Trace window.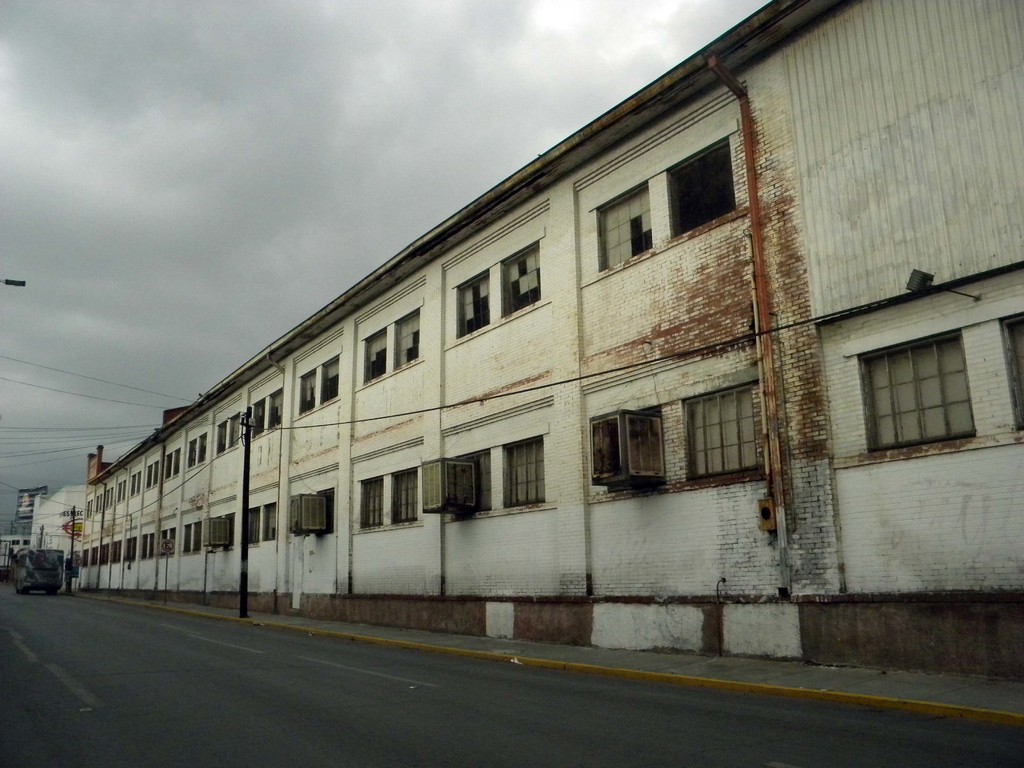
Traced to [x1=214, y1=418, x2=241, y2=451].
